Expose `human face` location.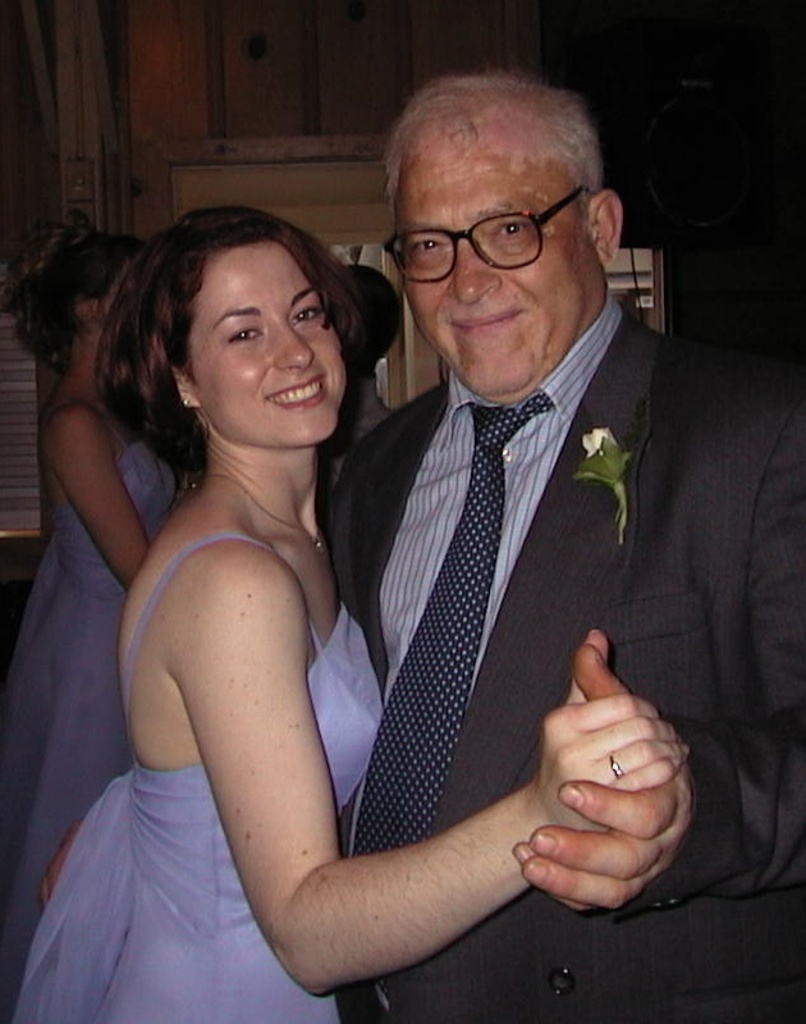
Exposed at pyautogui.locateOnScreen(186, 241, 347, 449).
